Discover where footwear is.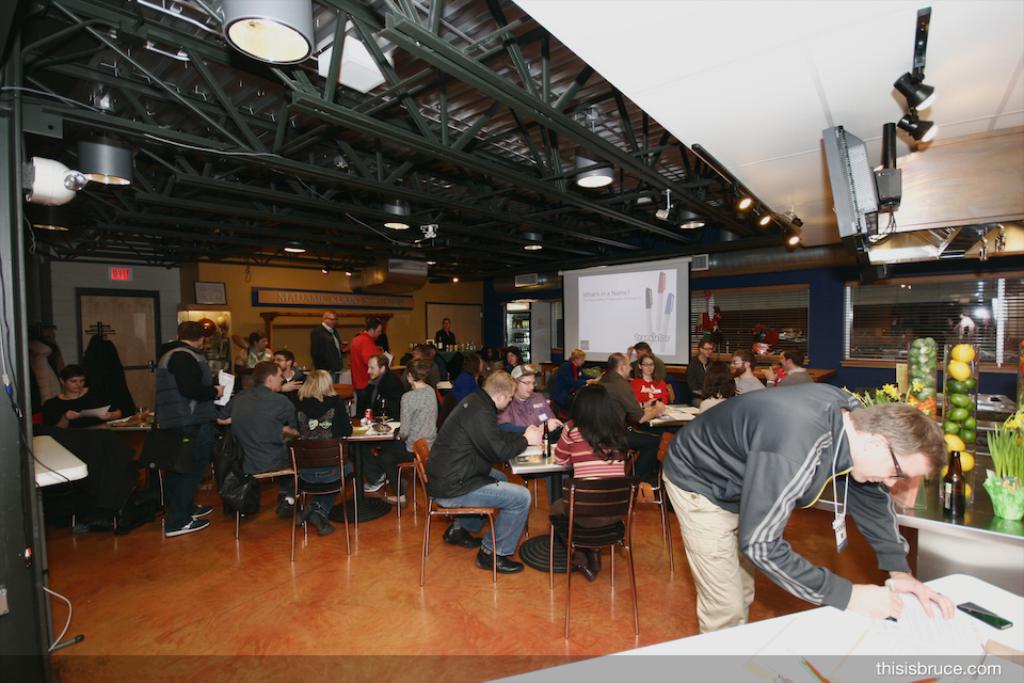
Discovered at select_region(637, 479, 657, 501).
